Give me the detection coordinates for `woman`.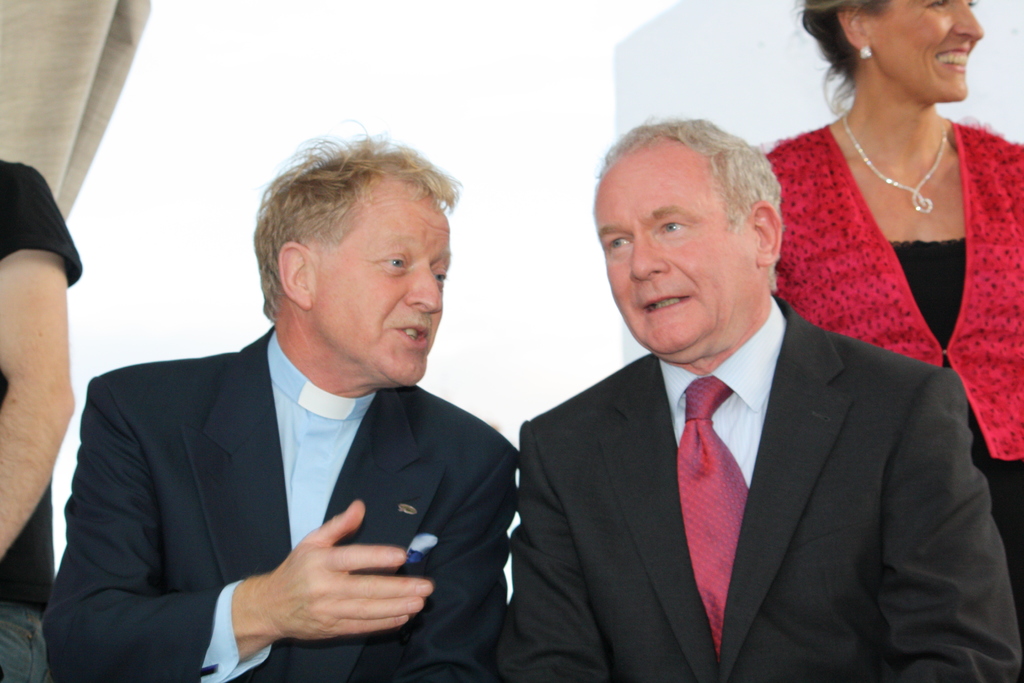
764:0:1012:544.
